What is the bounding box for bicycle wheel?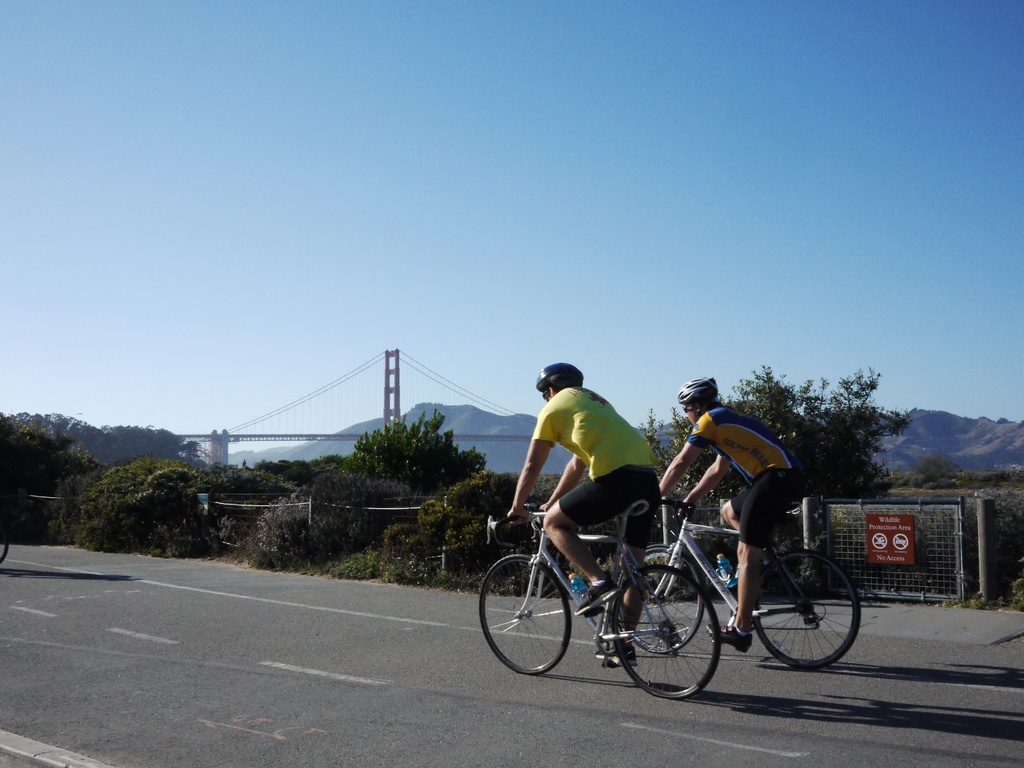
<bbox>611, 563, 720, 703</bbox>.
